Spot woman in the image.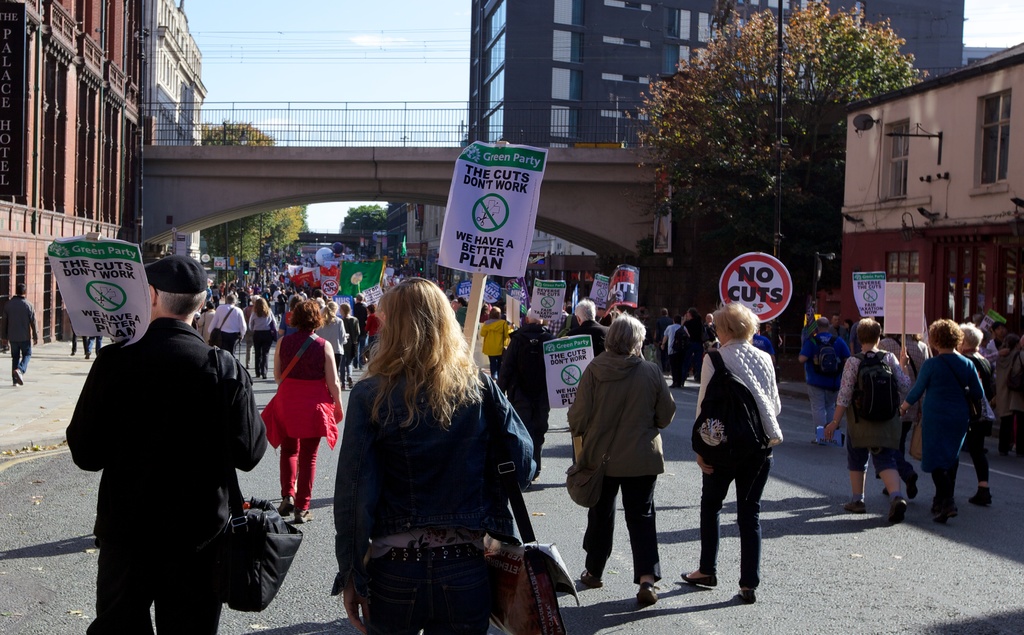
woman found at box(472, 306, 511, 379).
